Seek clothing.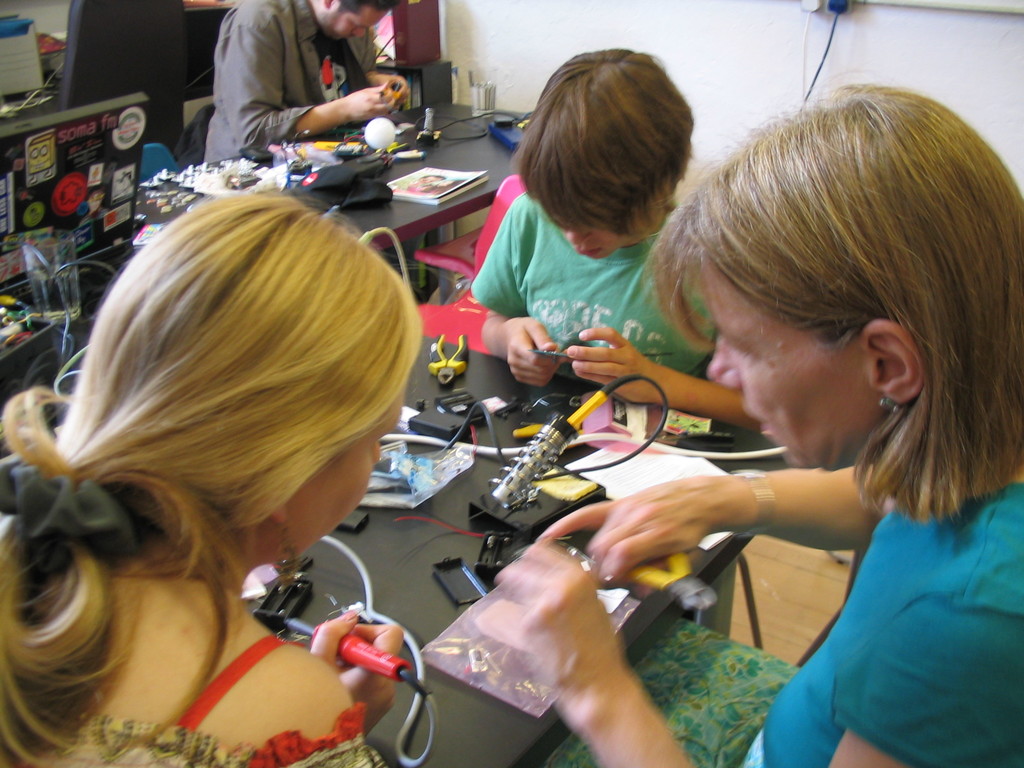
(left=757, top=466, right=996, bottom=758).
